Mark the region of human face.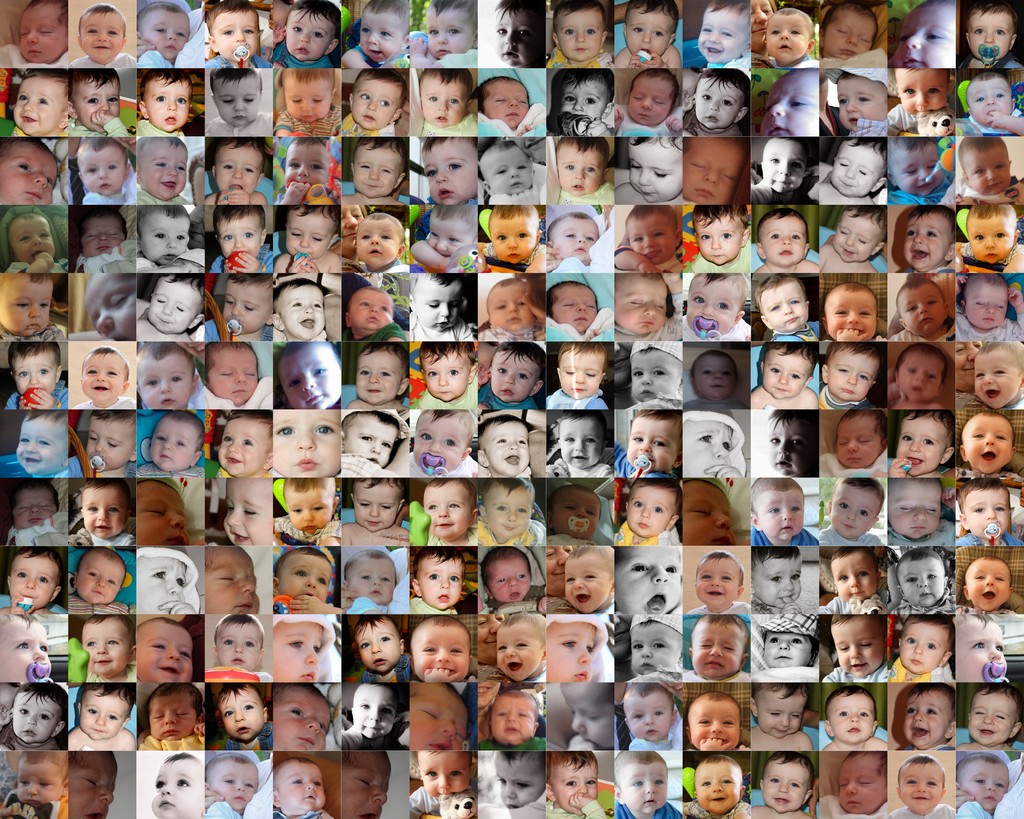
Region: <bbox>965, 485, 1004, 539</bbox>.
